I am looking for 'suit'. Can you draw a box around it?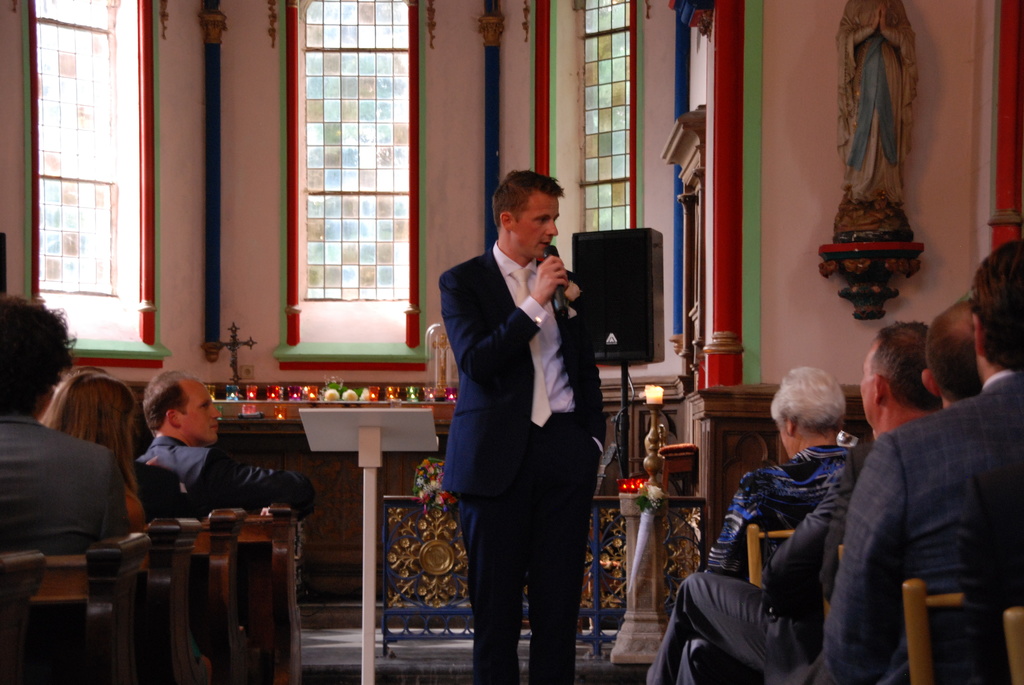
Sure, the bounding box is pyautogui.locateOnScreen(959, 426, 1023, 684).
